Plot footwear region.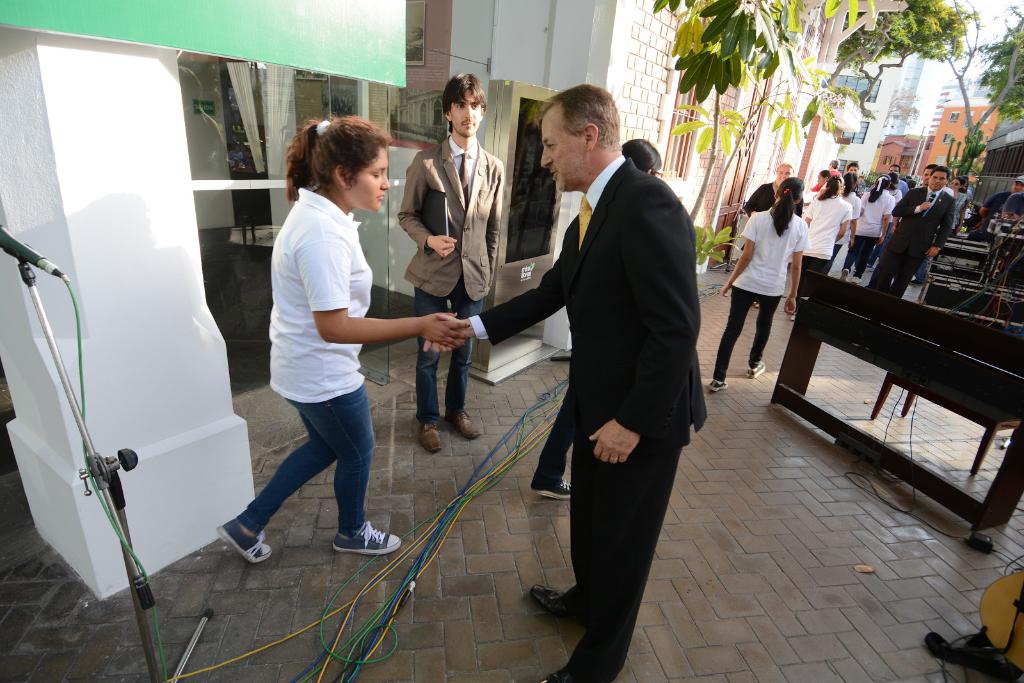
Plotted at 531/476/570/500.
